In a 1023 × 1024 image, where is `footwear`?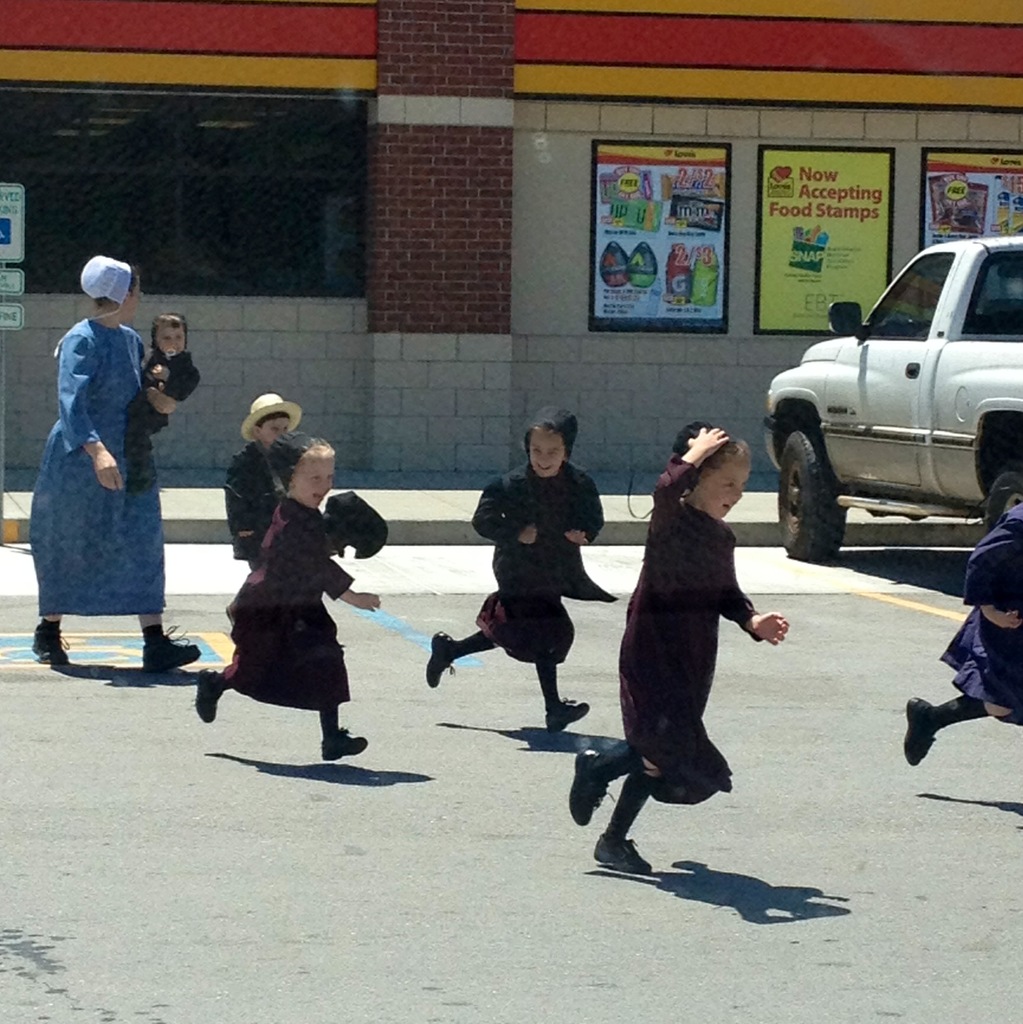
box(28, 621, 70, 664).
